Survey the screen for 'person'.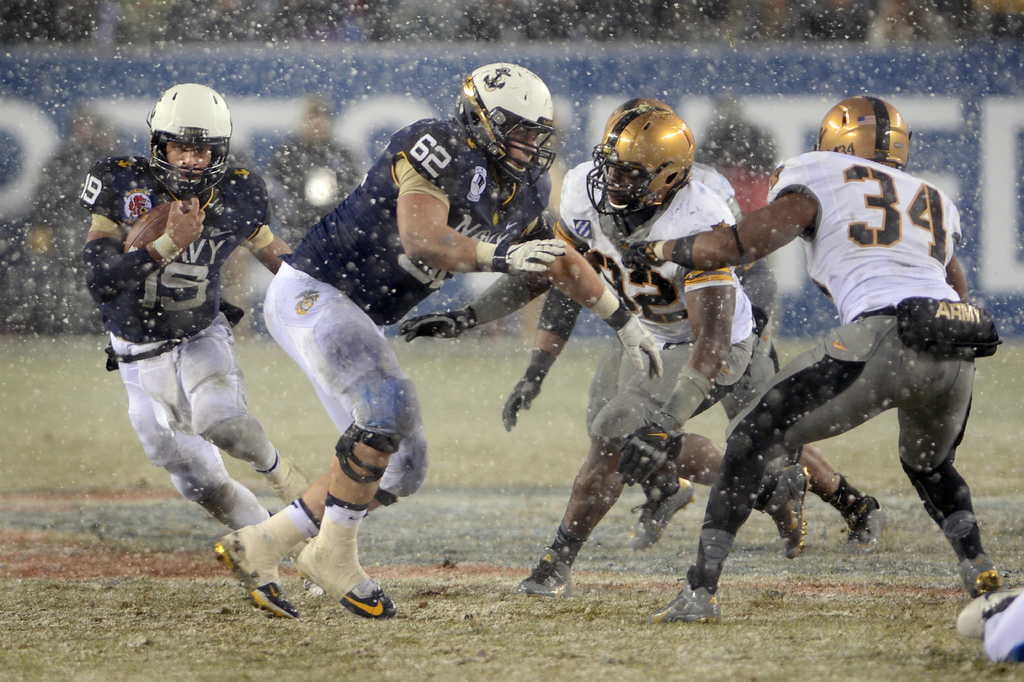
Survey found: (left=505, top=99, right=753, bottom=595).
